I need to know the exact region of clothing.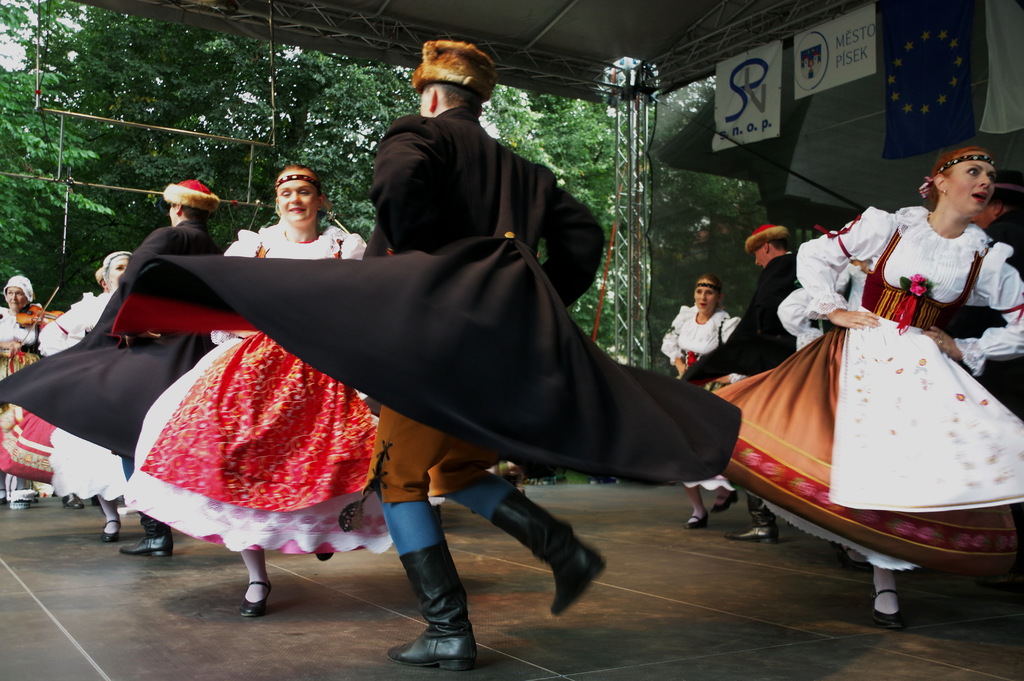
Region: 35,290,128,506.
